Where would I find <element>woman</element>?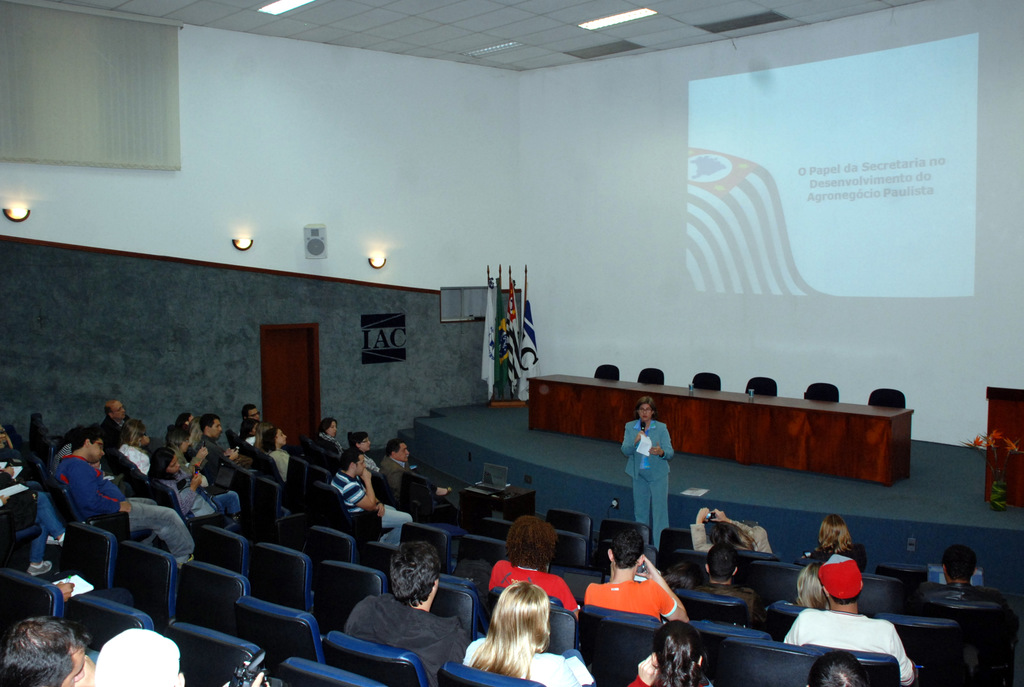
At 620, 400, 675, 550.
